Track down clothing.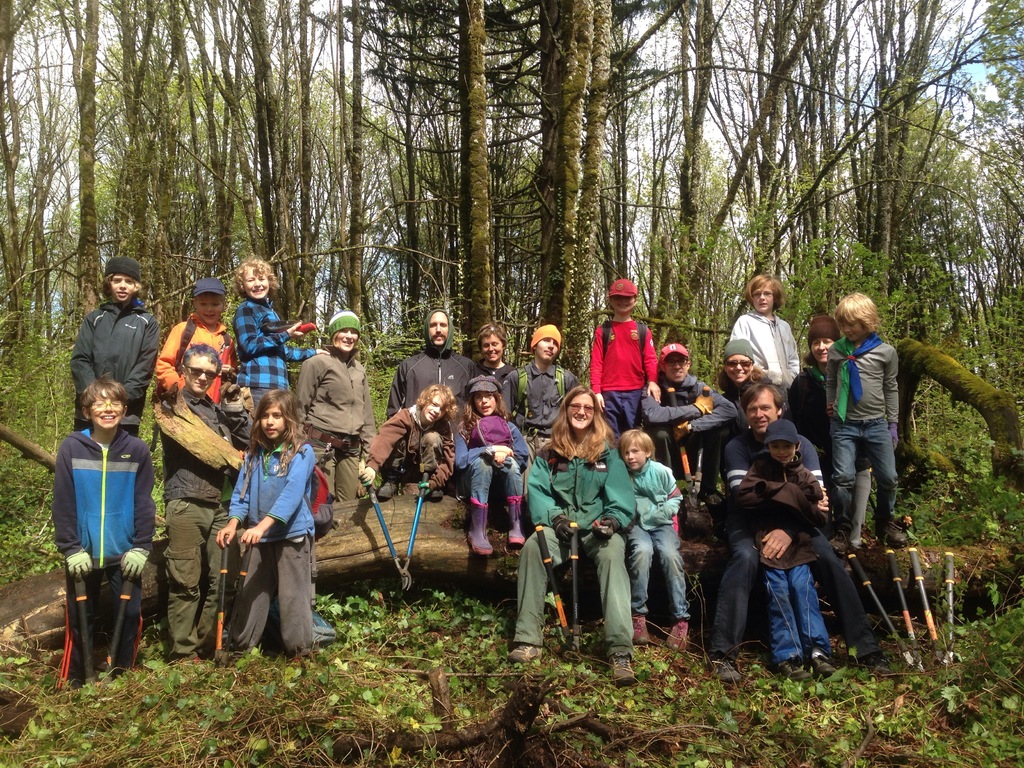
Tracked to [156, 310, 234, 410].
